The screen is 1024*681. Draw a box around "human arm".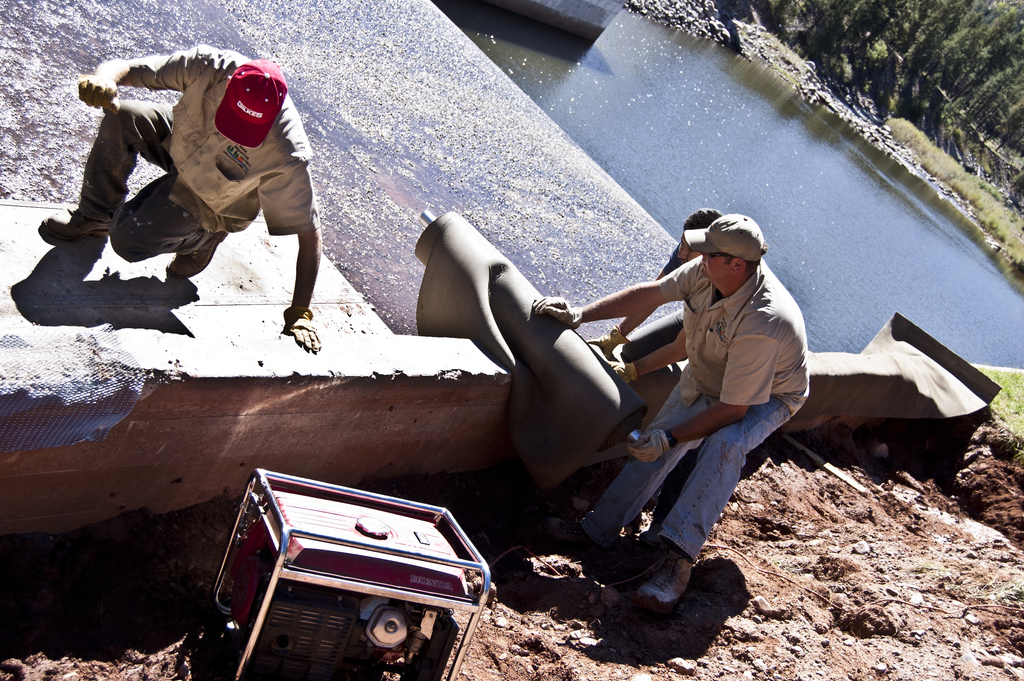
(603,334,696,384).
